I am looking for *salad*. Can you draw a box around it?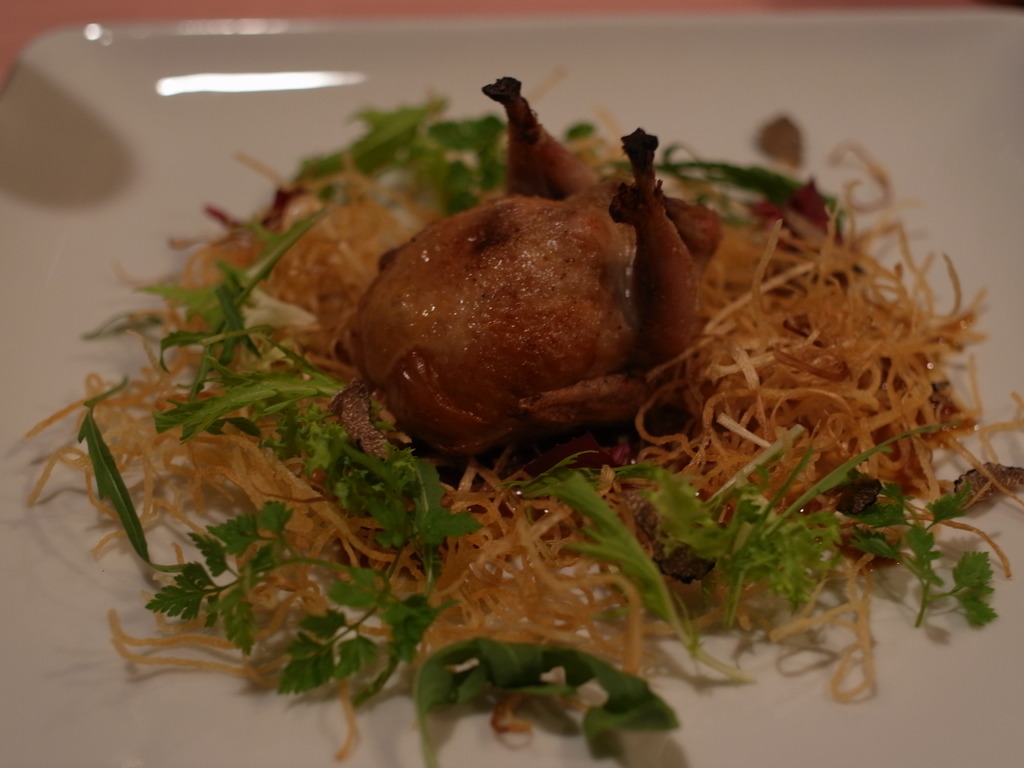
Sure, the bounding box is <box>9,42,968,752</box>.
